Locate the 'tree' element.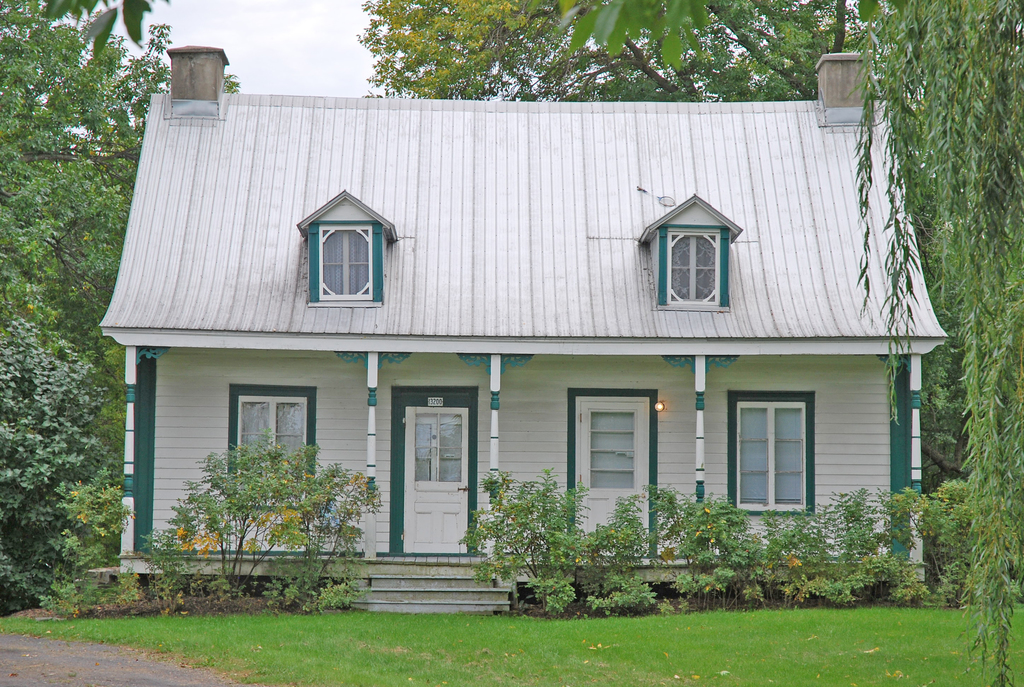
Element bbox: left=10, top=0, right=244, bottom=599.
